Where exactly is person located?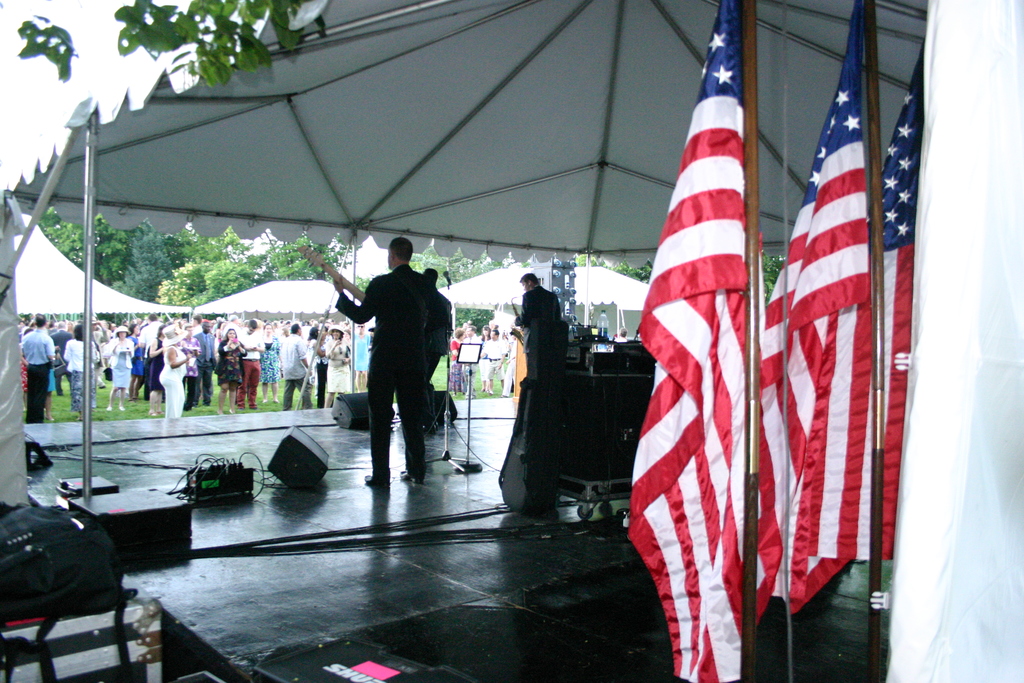
Its bounding box is l=62, t=324, r=96, b=419.
